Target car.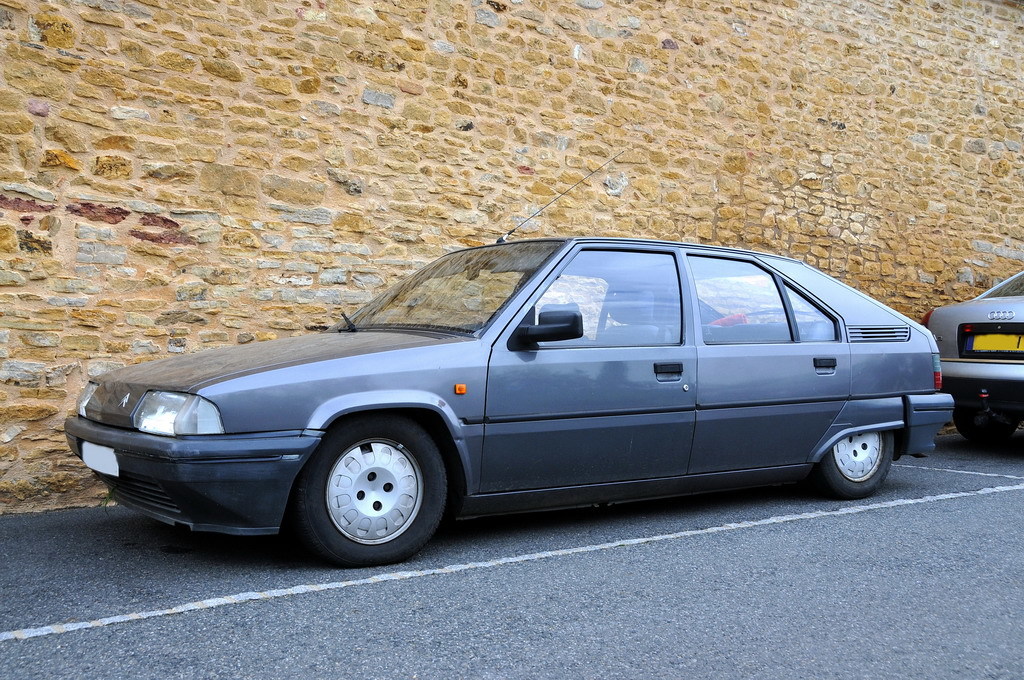
Target region: 46,240,972,567.
